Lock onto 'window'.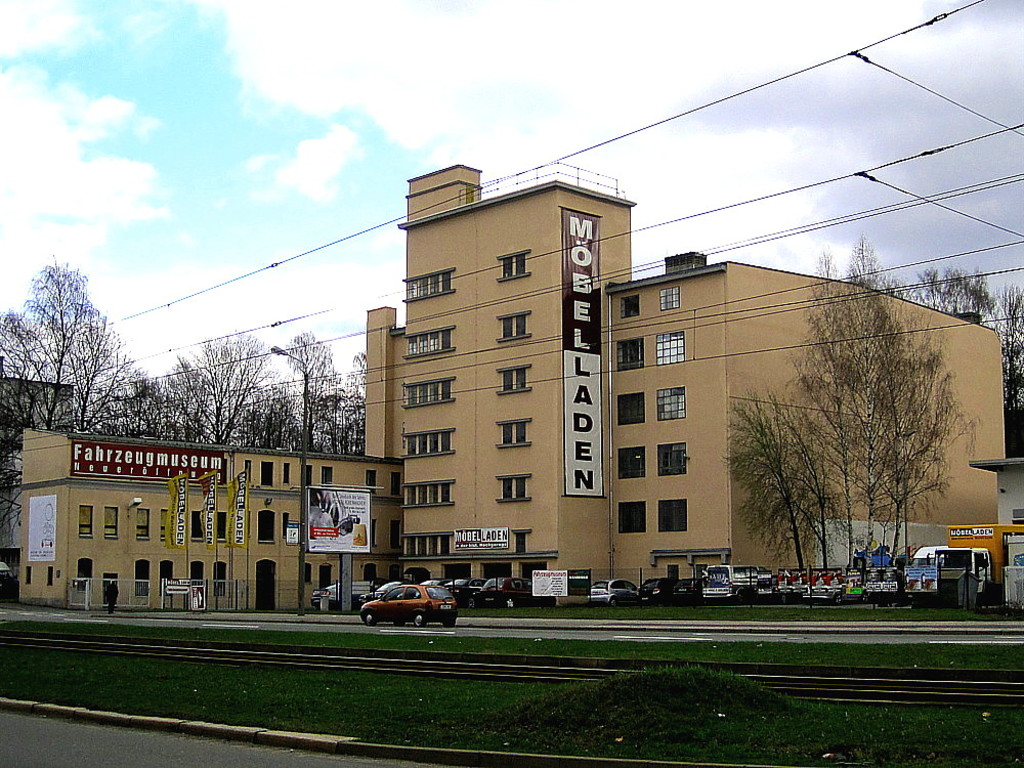
Locked: box=[282, 462, 291, 485].
